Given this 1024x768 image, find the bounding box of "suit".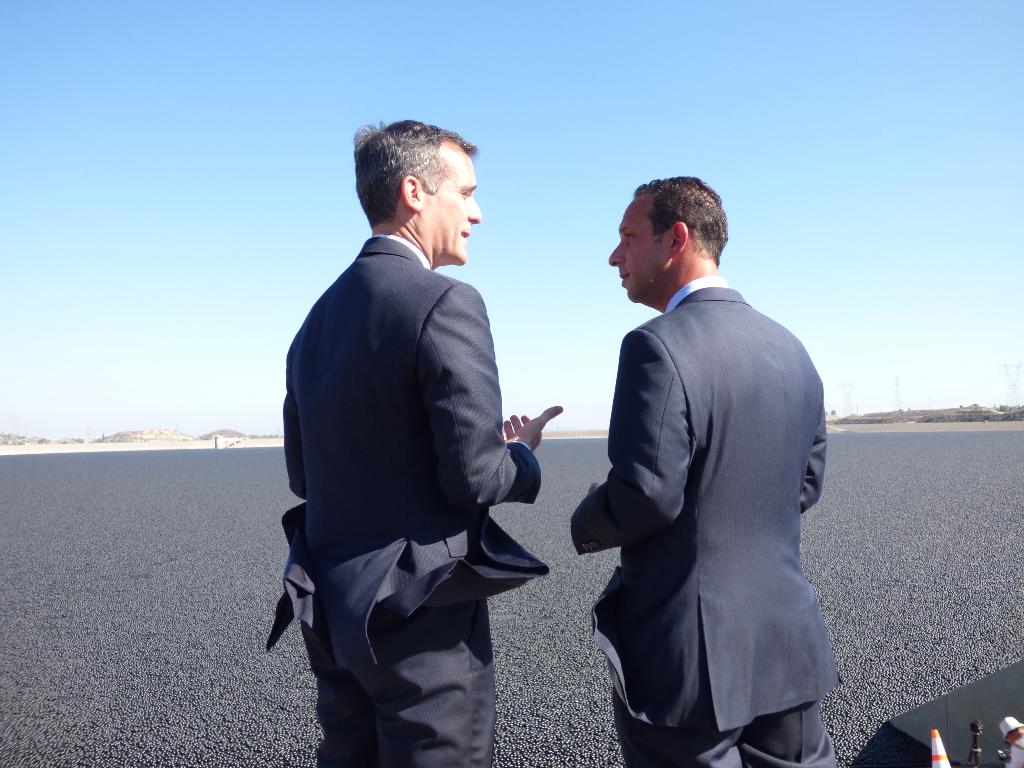
rect(263, 234, 554, 767).
